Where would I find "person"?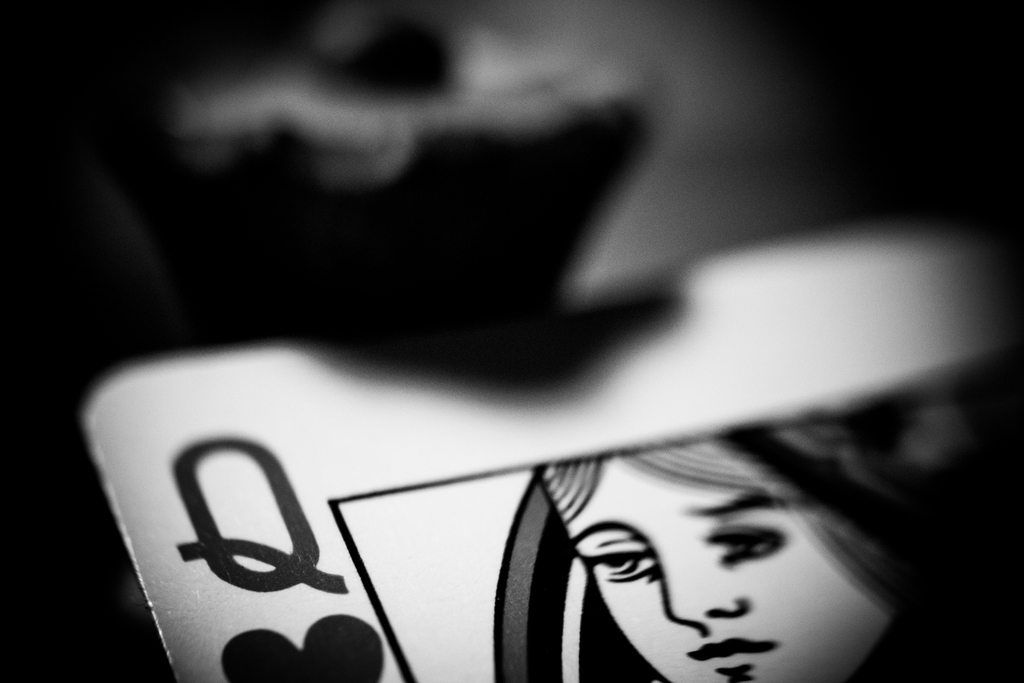
At detection(495, 407, 896, 682).
